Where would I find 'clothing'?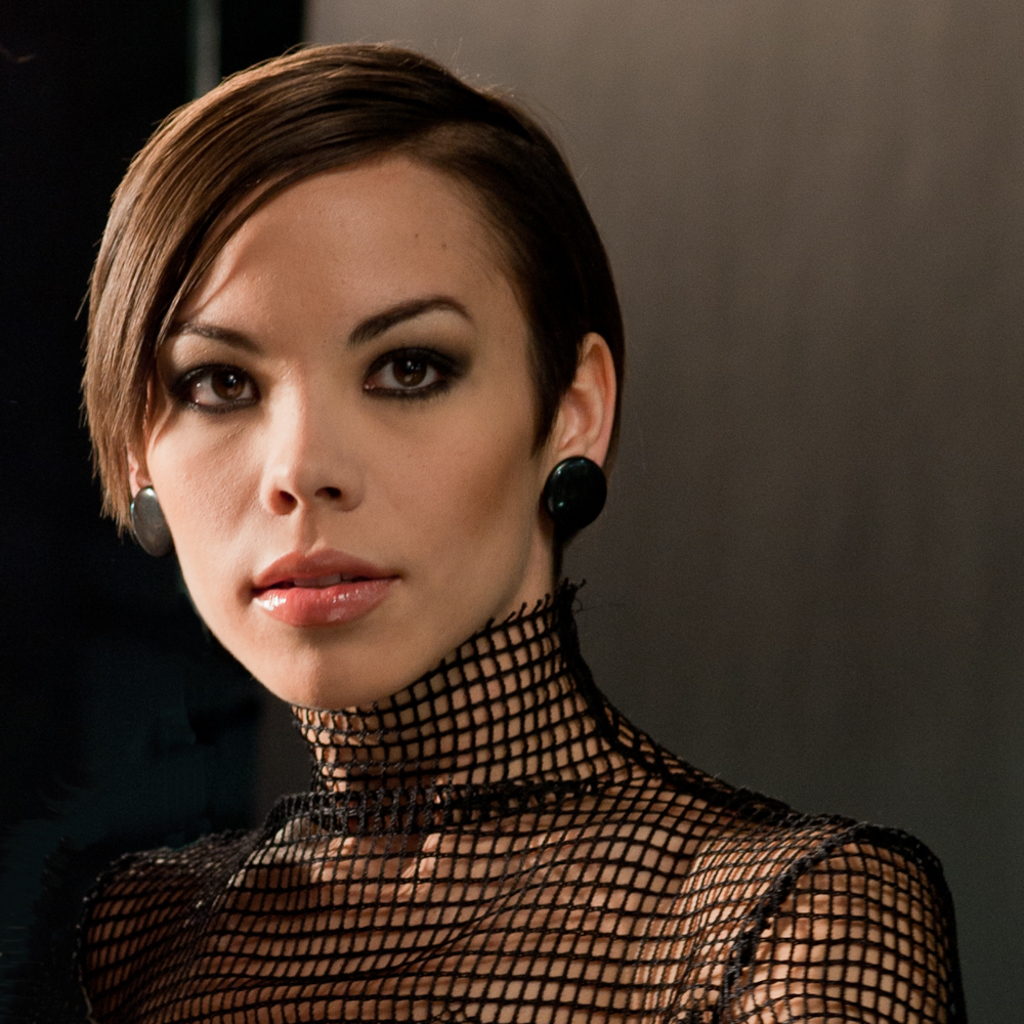
At crop(0, 567, 963, 1023).
